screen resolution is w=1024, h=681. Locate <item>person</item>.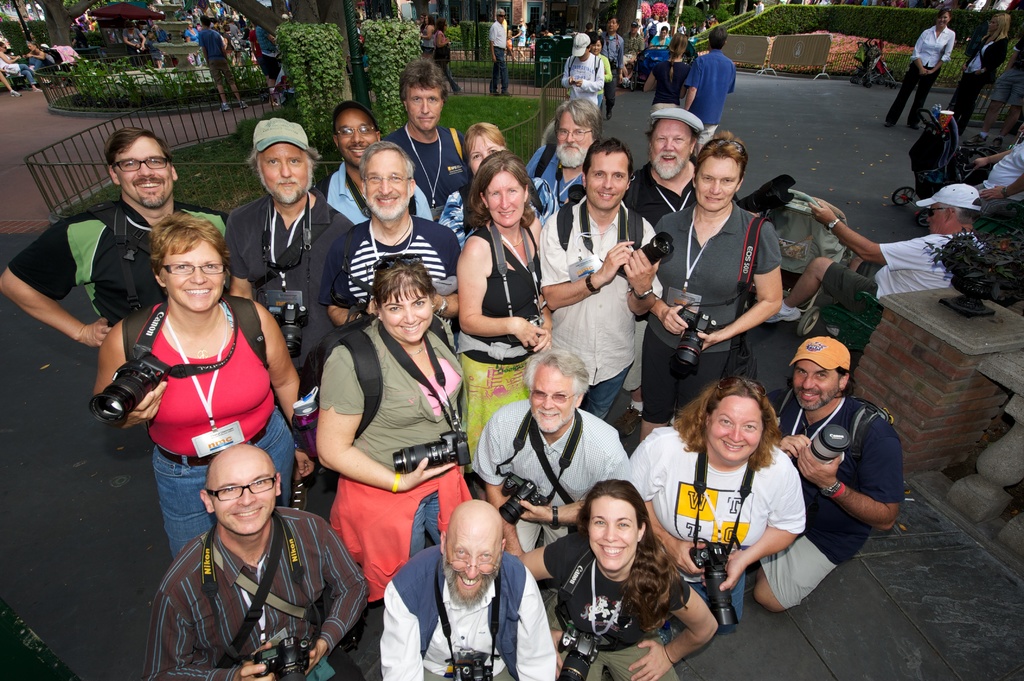
144/443/367/680.
